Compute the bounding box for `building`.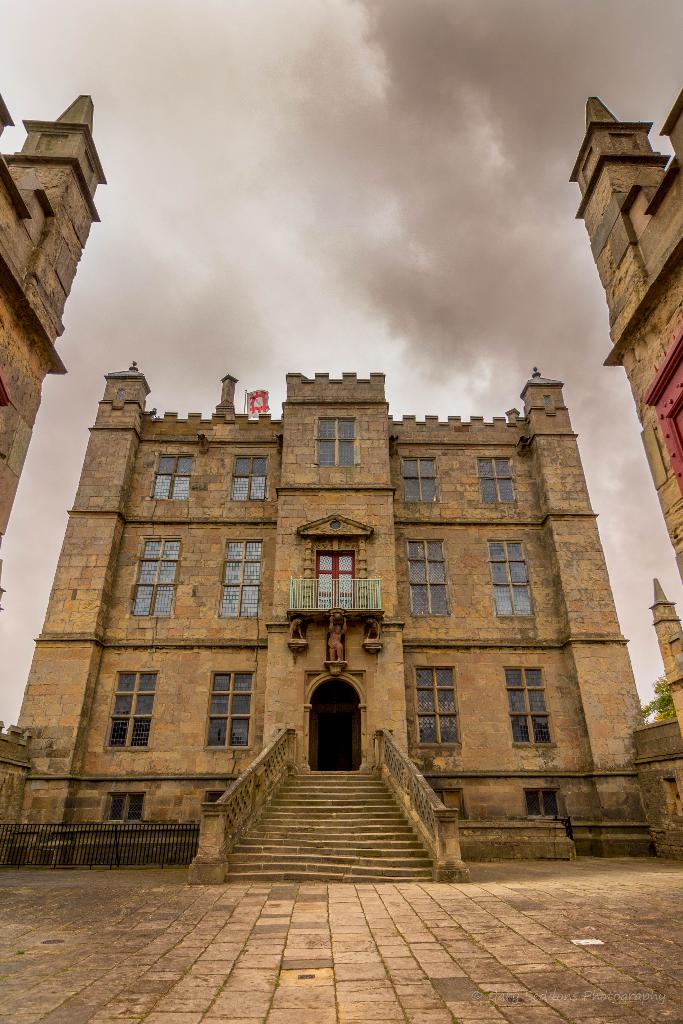
{"left": 568, "top": 99, "right": 682, "bottom": 577}.
